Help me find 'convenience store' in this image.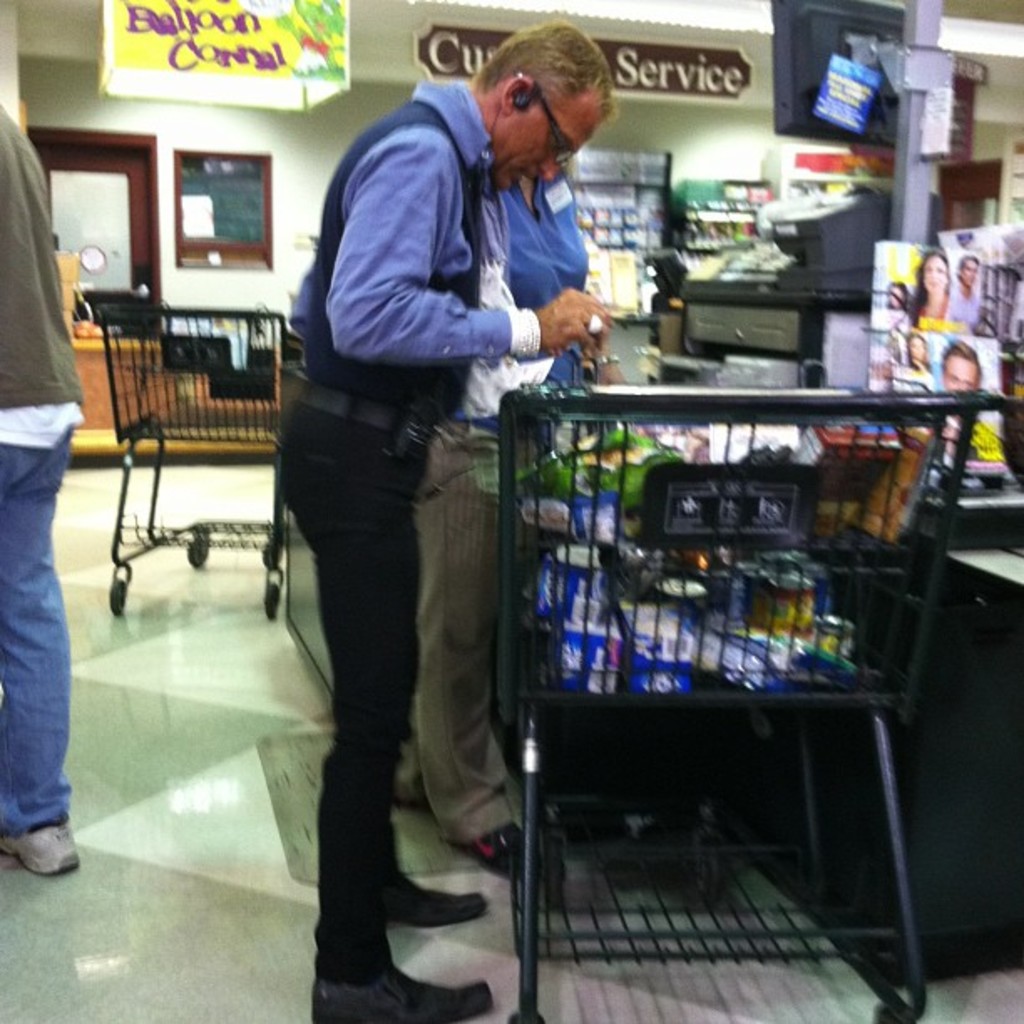
Found it: [0,0,1022,1022].
